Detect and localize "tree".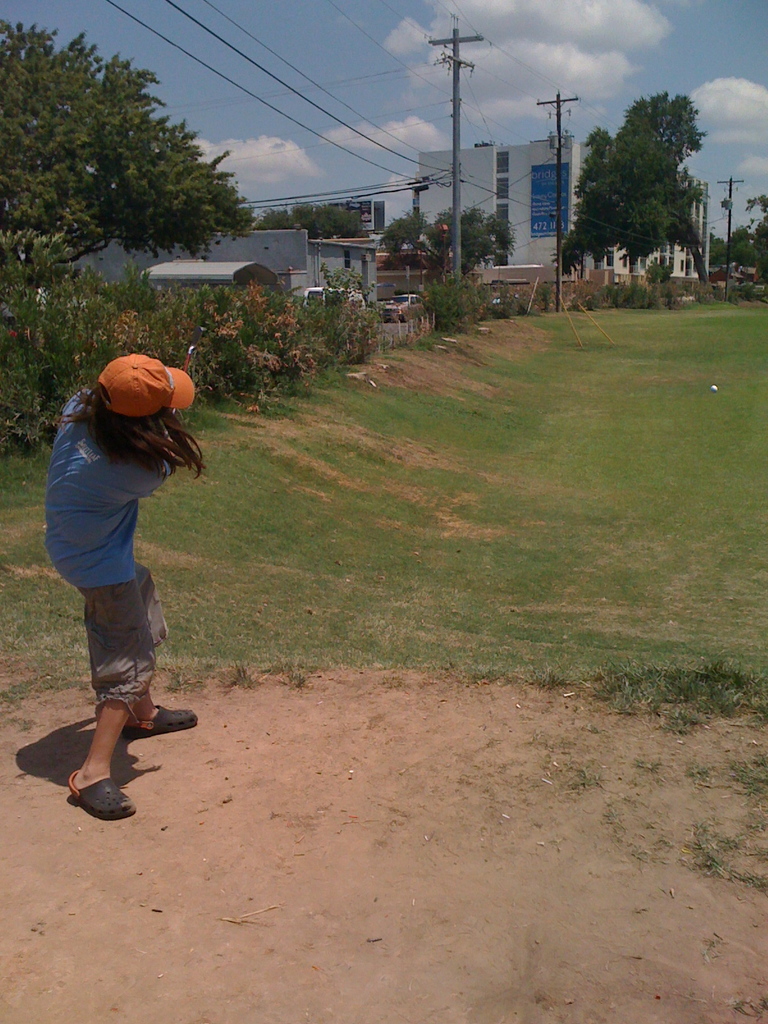
Localized at <region>377, 207, 435, 263</region>.
